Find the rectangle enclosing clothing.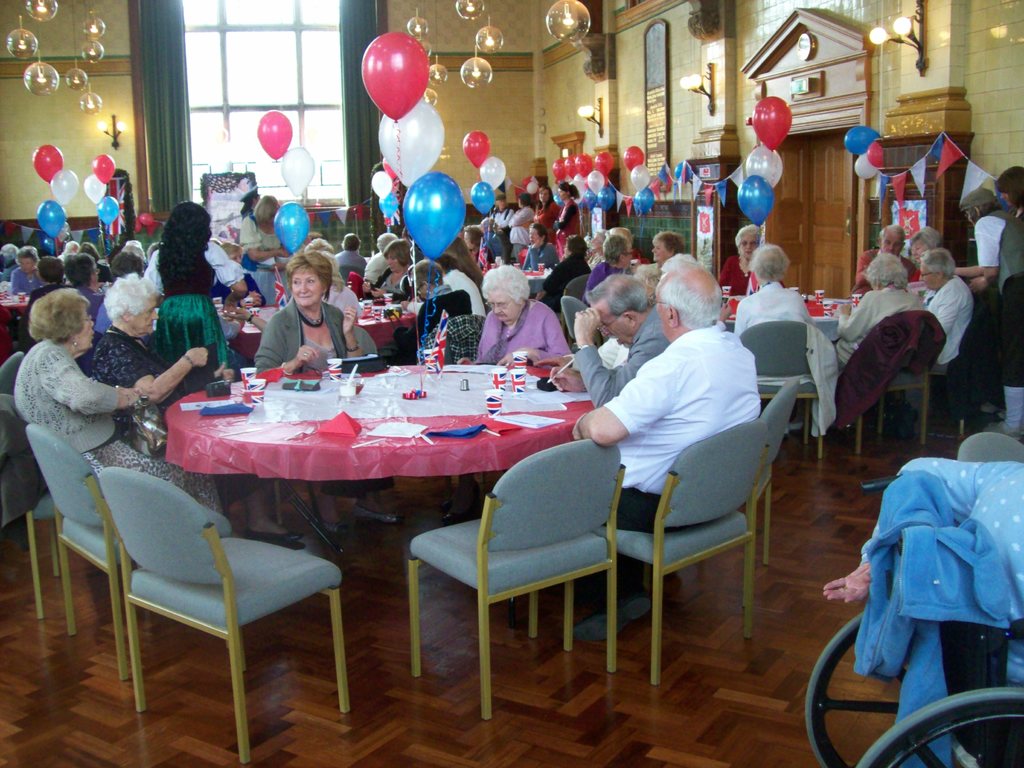
left=470, top=306, right=573, bottom=376.
